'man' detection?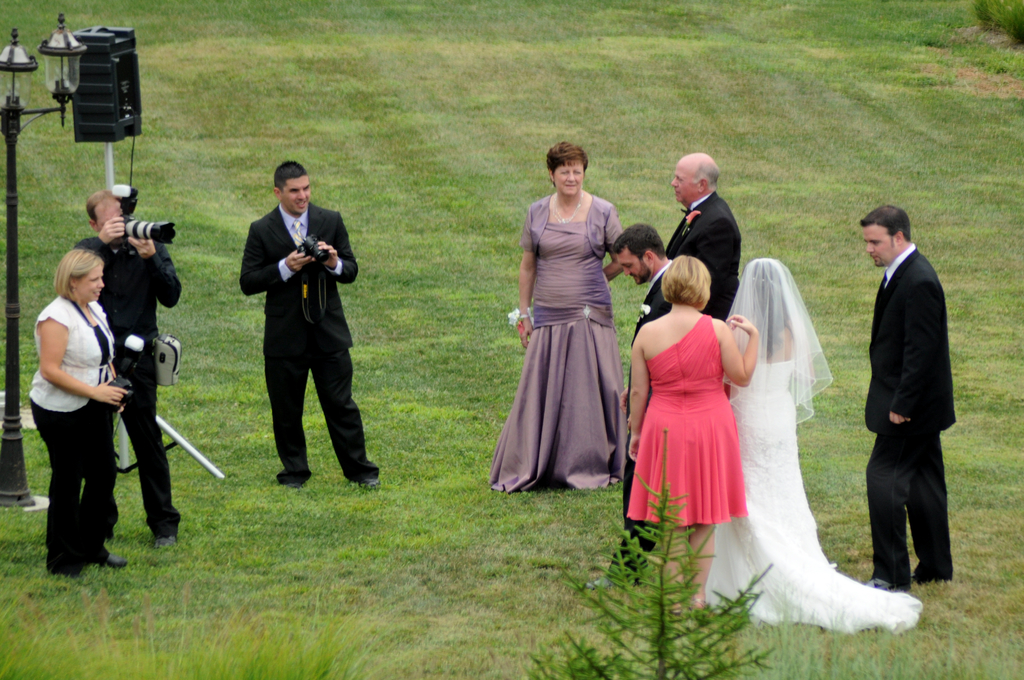
bbox(593, 225, 698, 574)
